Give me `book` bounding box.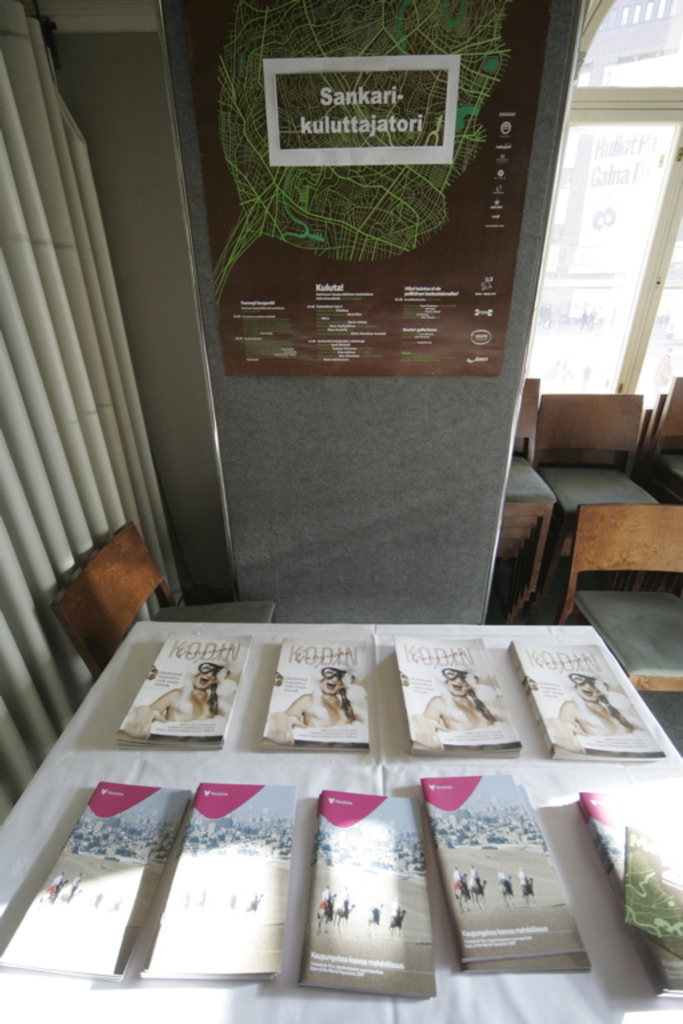
Rect(289, 779, 431, 999).
